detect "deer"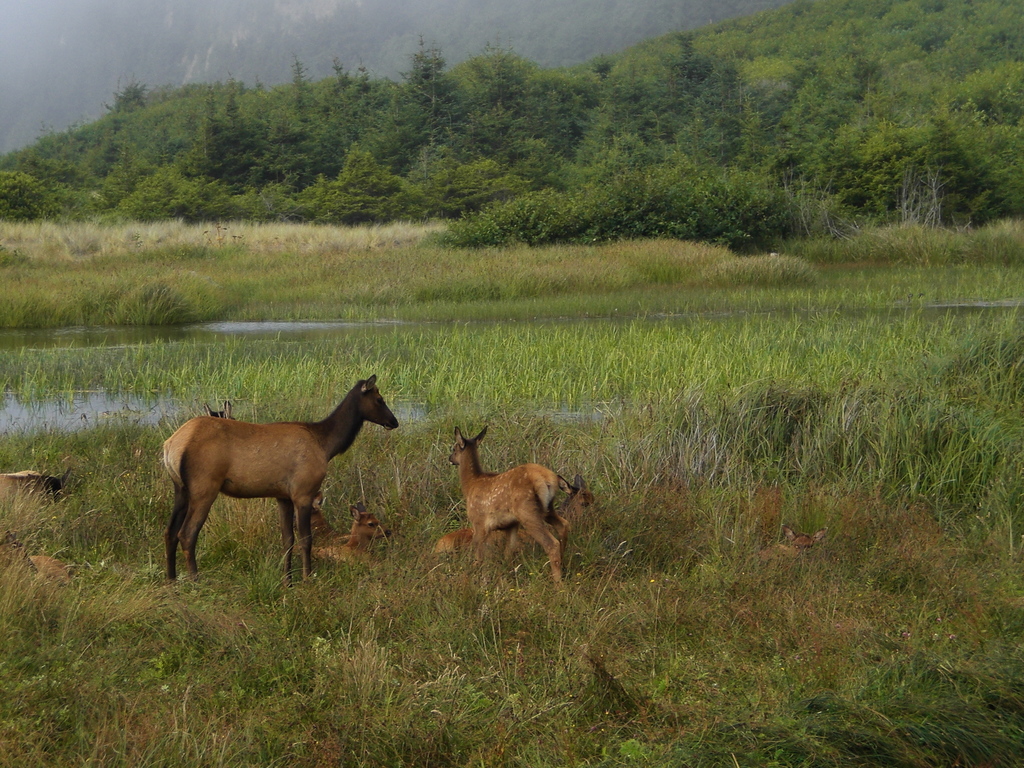
pyautogui.locateOnScreen(305, 503, 389, 573)
